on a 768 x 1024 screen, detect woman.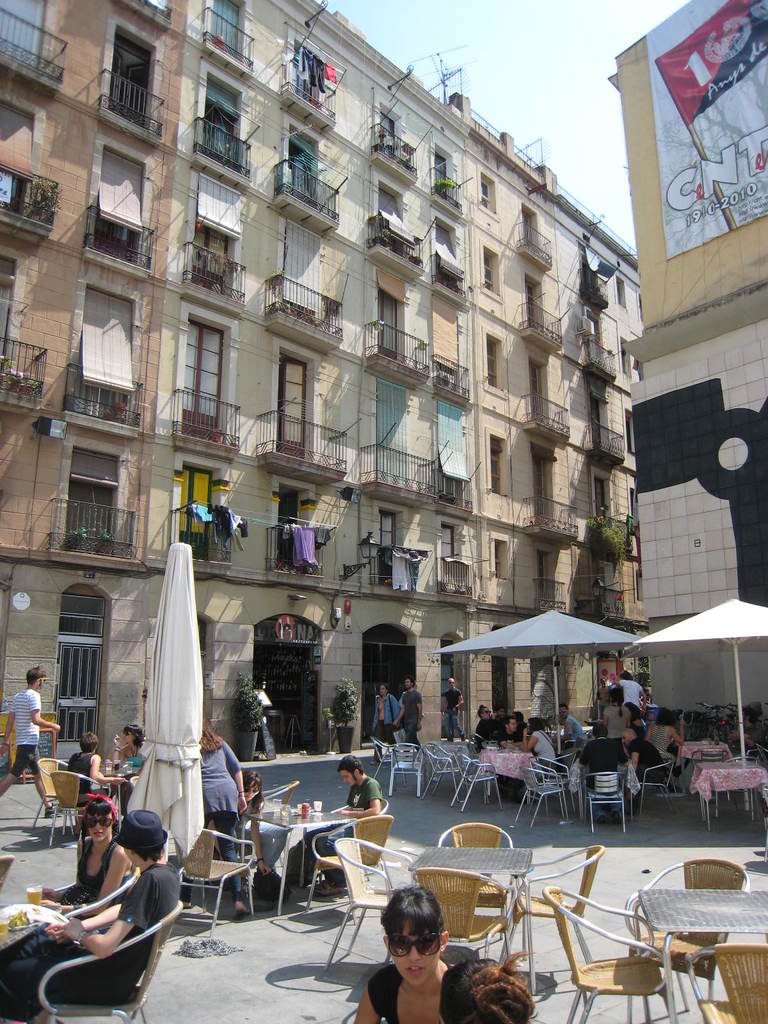
BBox(646, 705, 691, 781).
